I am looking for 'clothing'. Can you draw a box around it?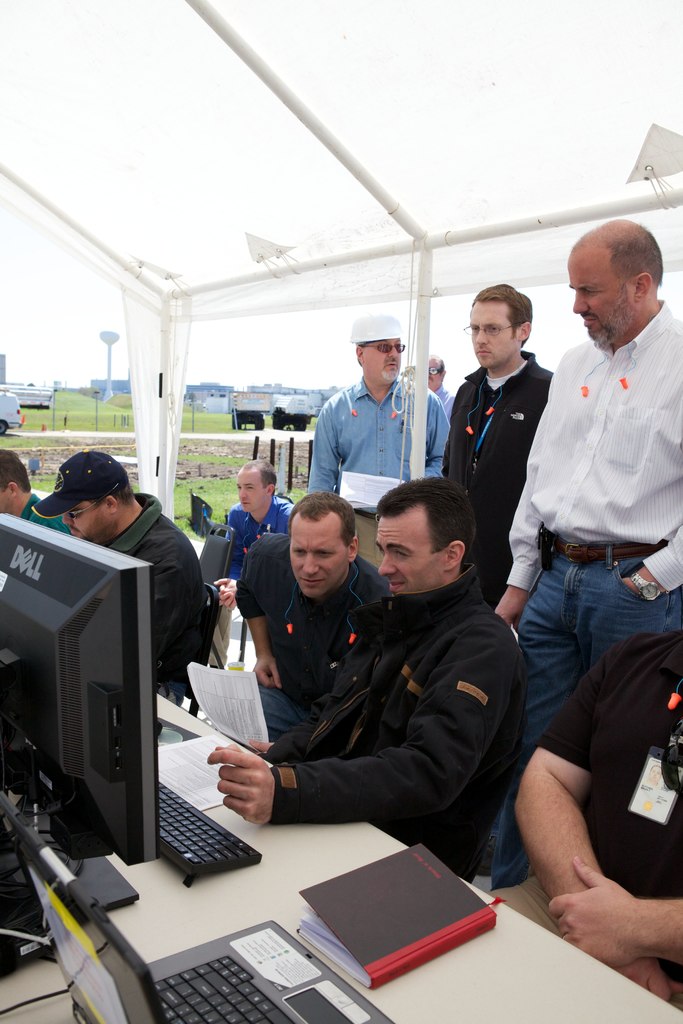
Sure, the bounding box is 103, 483, 205, 714.
